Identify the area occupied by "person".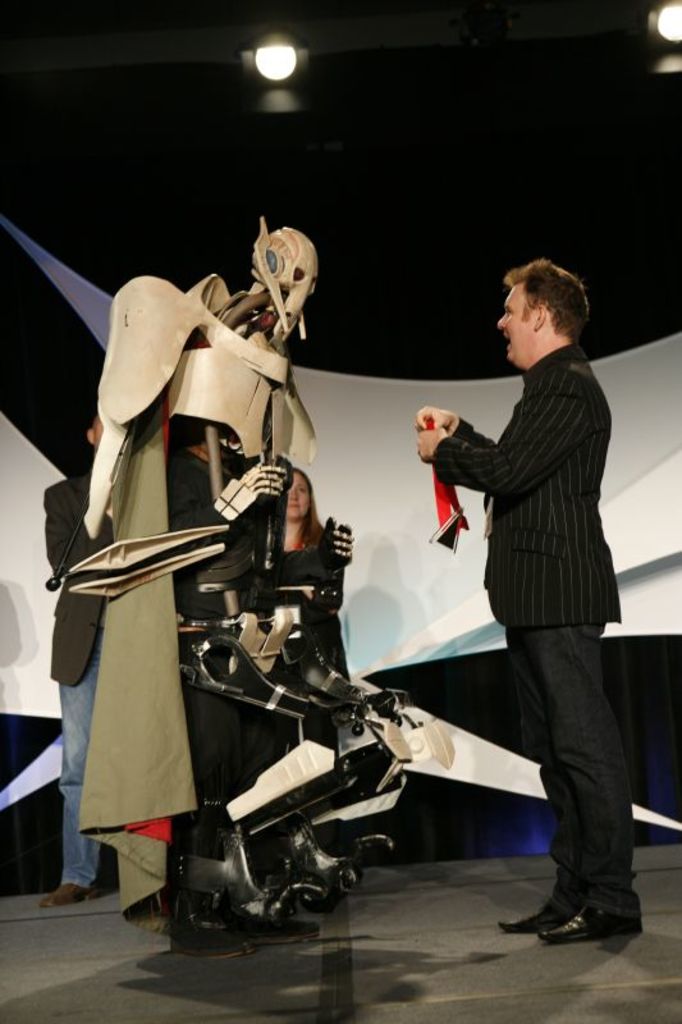
Area: <box>416,224,630,948</box>.
